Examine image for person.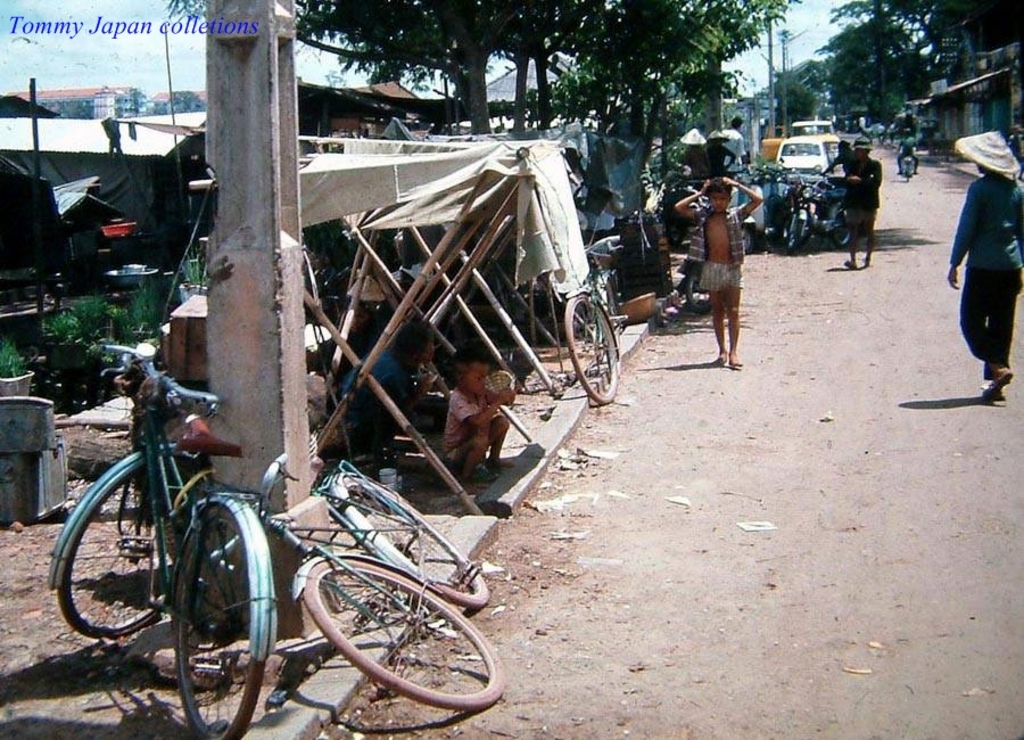
Examination result: box(678, 129, 707, 176).
